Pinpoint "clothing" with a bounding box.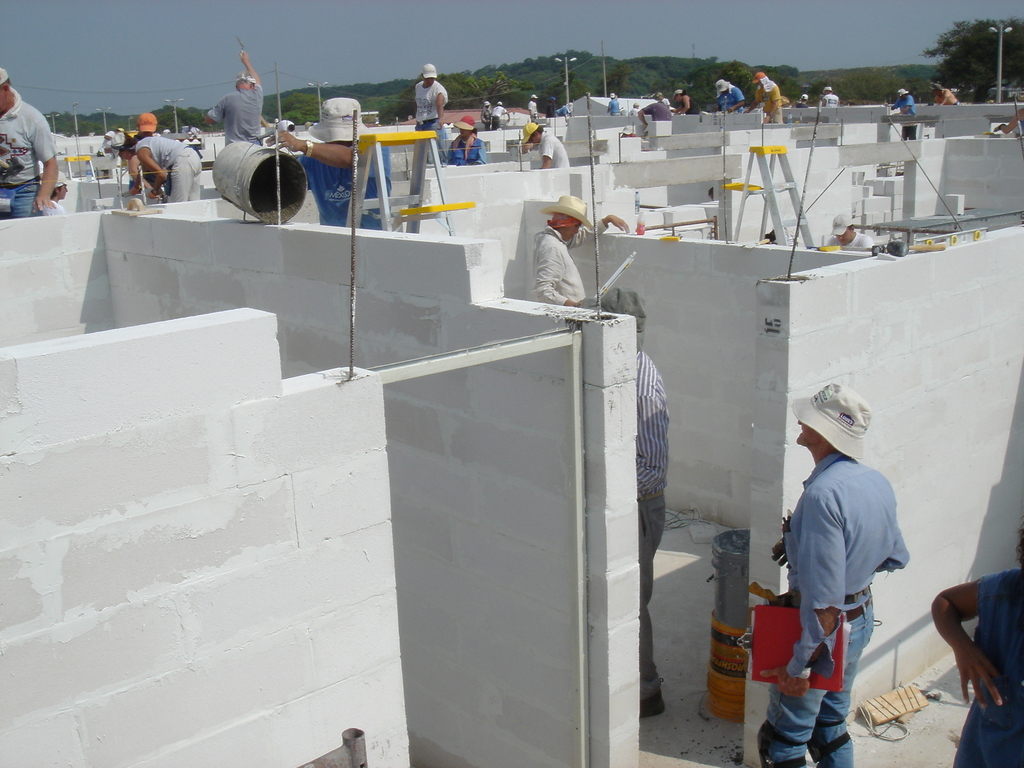
(left=896, top=92, right=923, bottom=120).
